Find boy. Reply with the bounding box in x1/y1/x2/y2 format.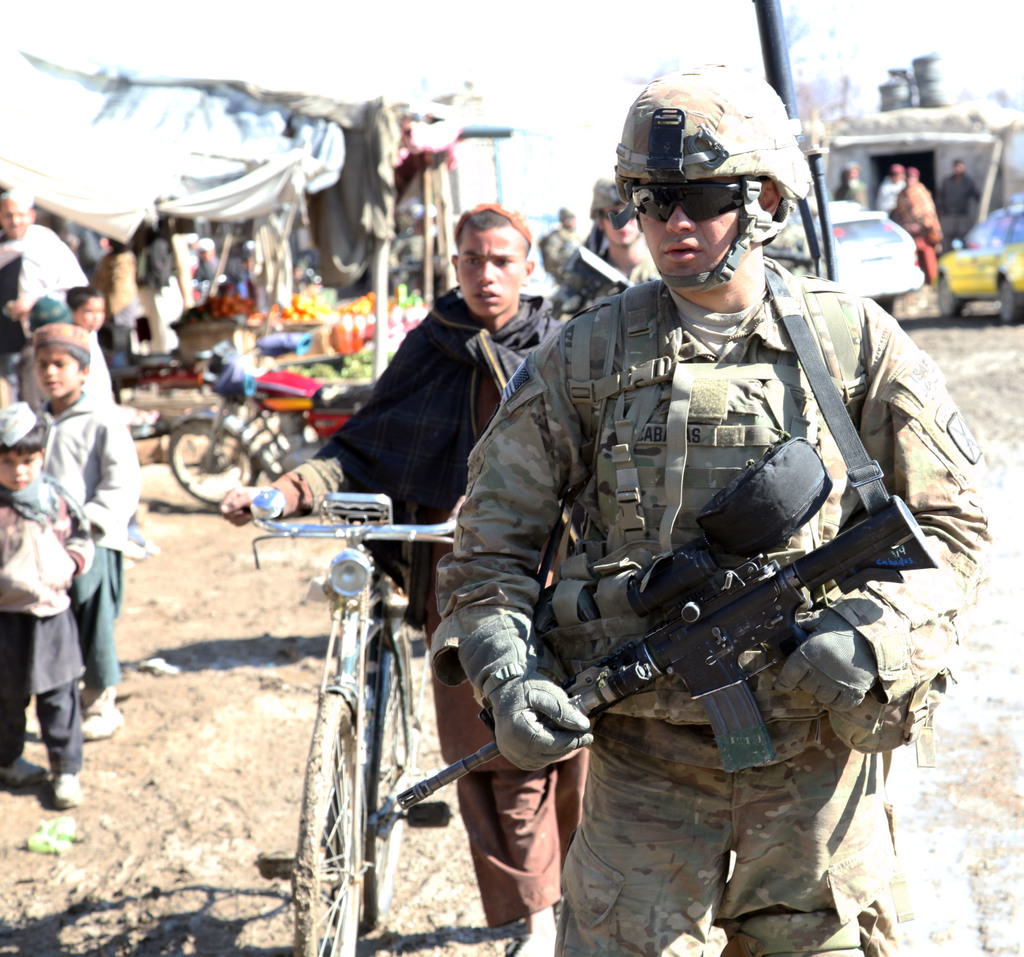
207/197/573/956.
